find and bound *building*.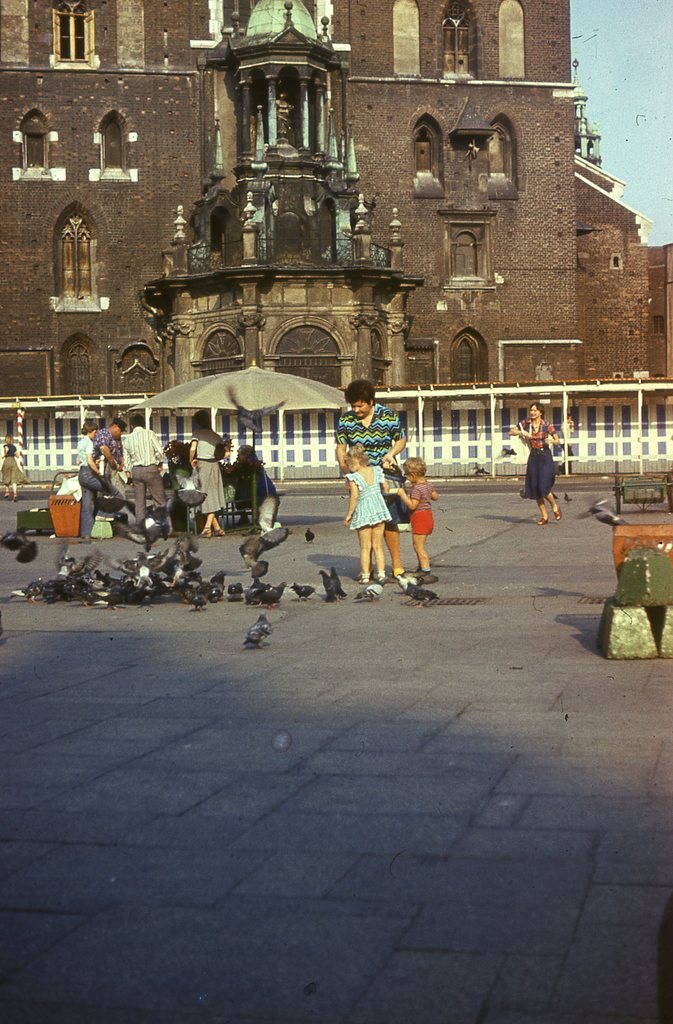
Bound: 0/0/672/471.
